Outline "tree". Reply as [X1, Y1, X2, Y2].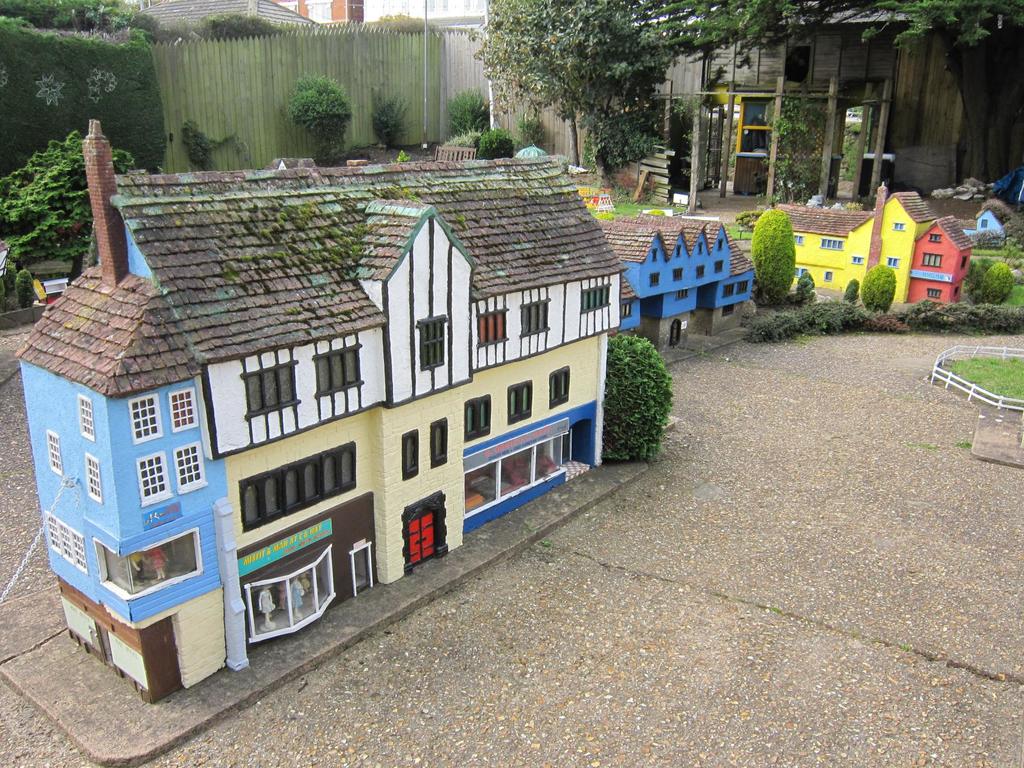
[1, 135, 157, 287].
